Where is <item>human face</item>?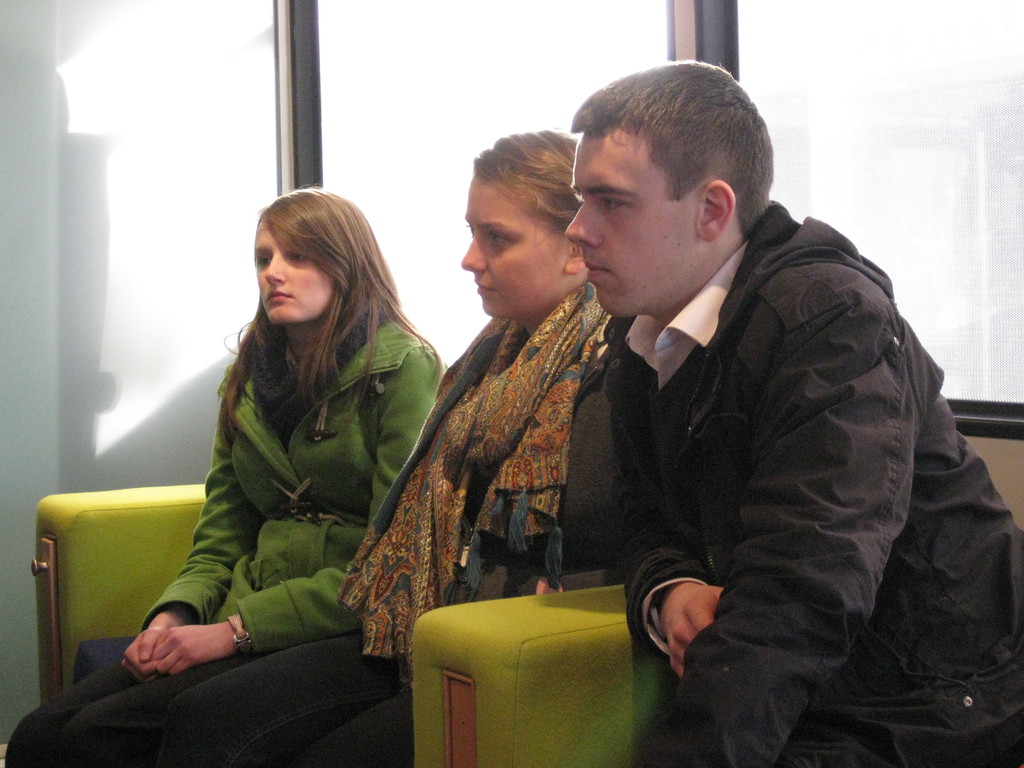
460,177,562,320.
